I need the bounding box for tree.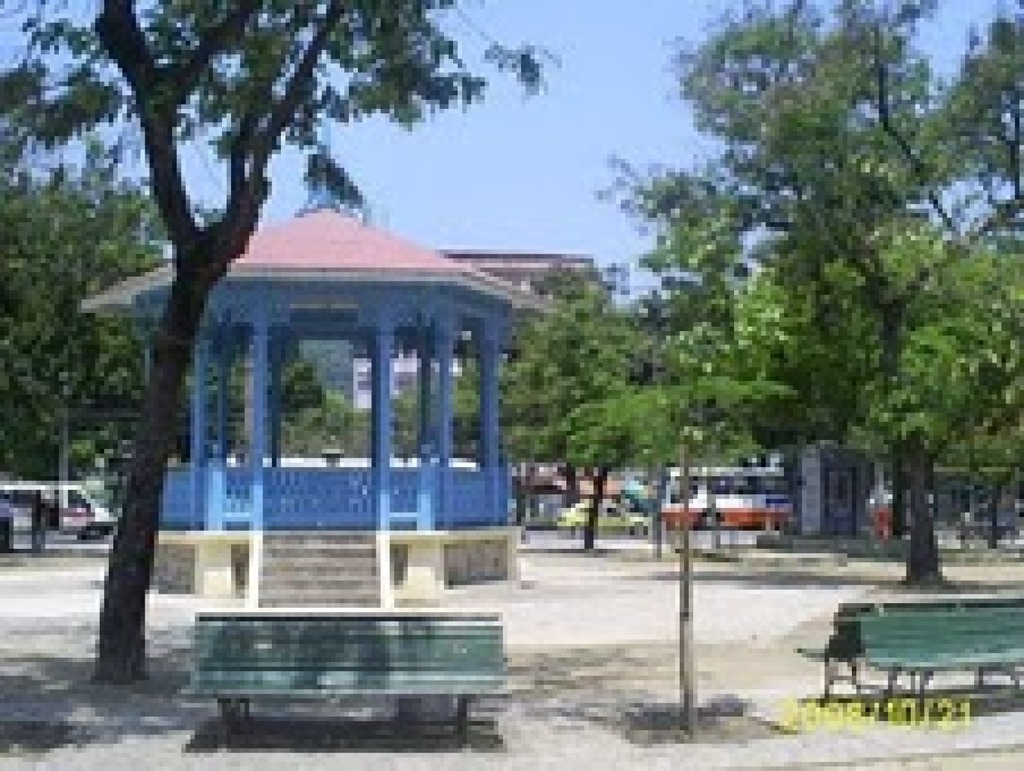
Here it is: (223,347,370,459).
